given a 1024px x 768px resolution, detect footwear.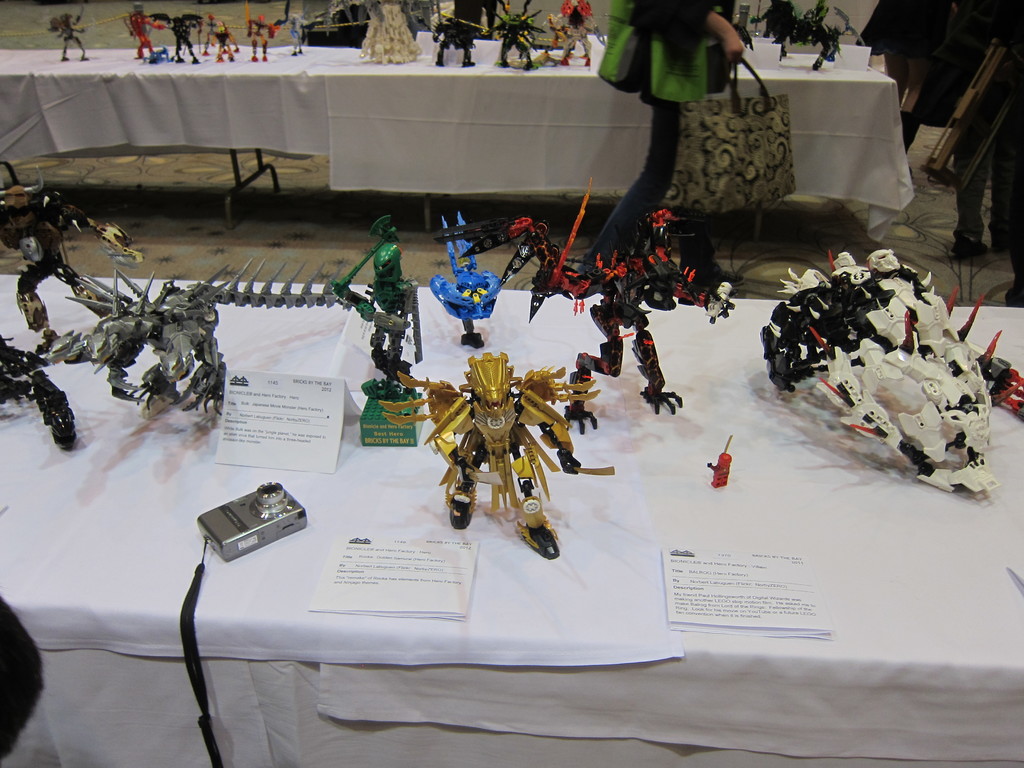
Rect(226, 58, 234, 63).
